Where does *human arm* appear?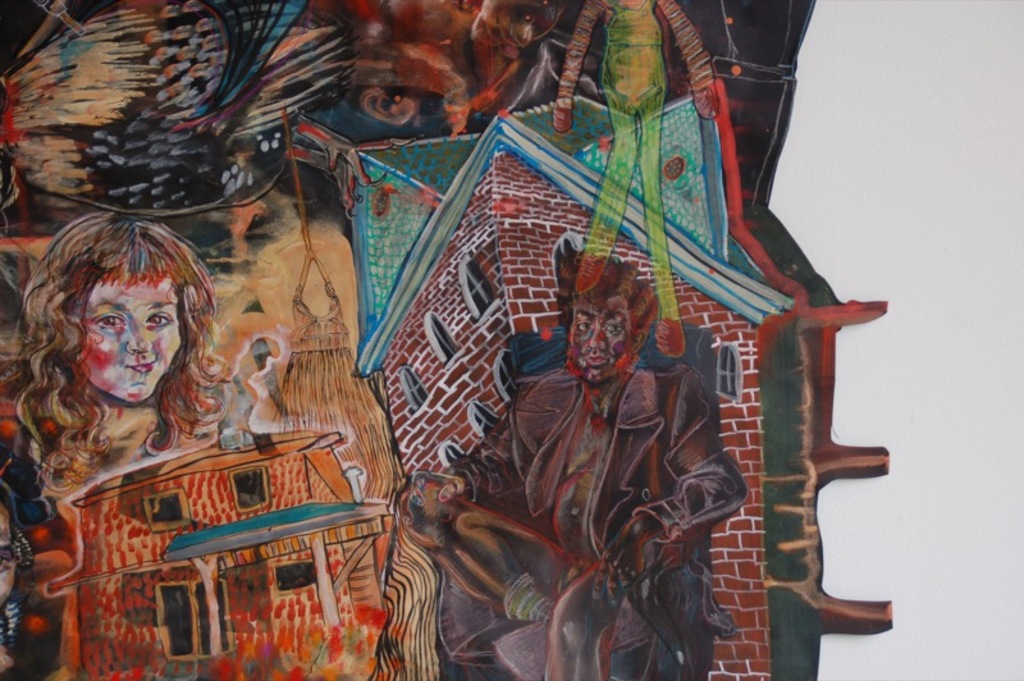
Appears at locate(594, 370, 748, 605).
